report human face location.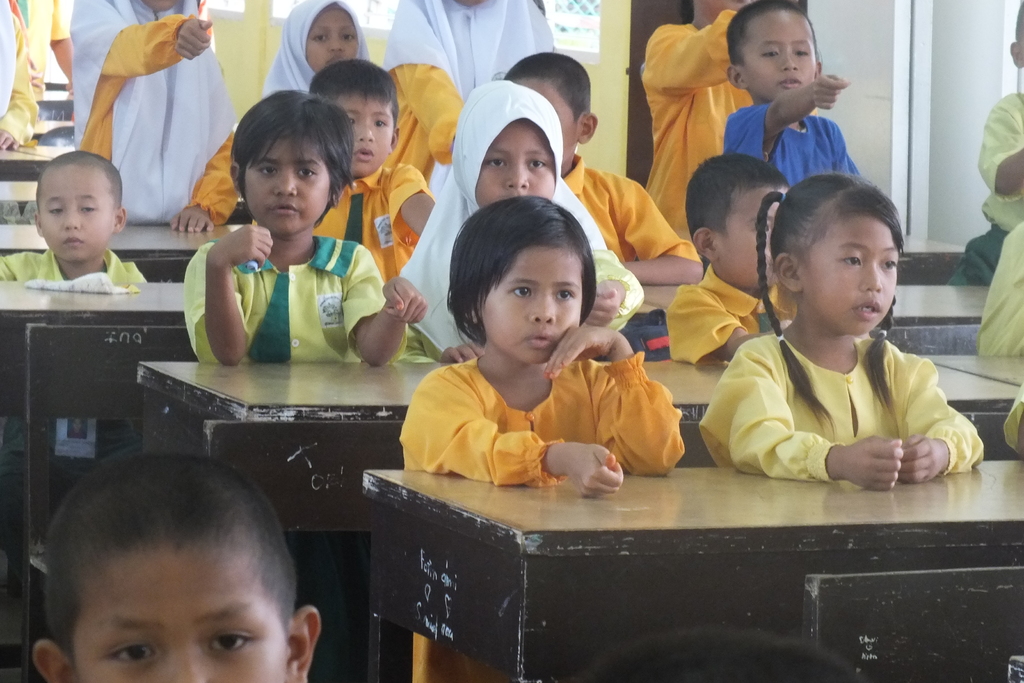
Report: (721, 179, 790, 288).
